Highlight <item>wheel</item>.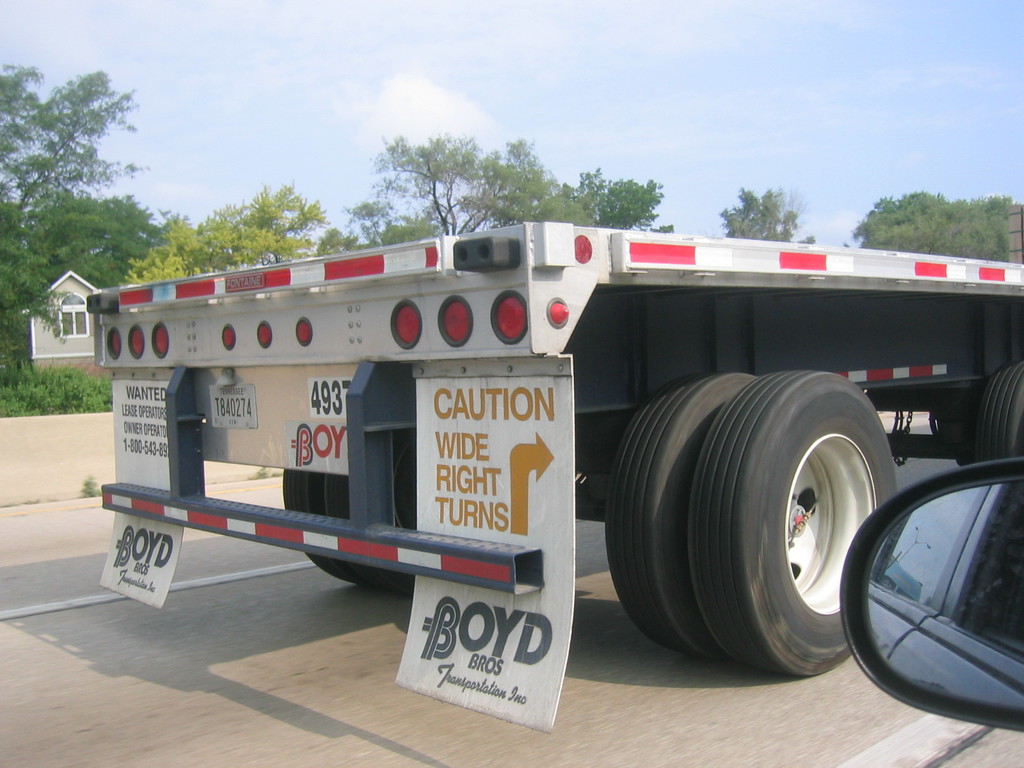
Highlighted region: crop(606, 371, 758, 660).
